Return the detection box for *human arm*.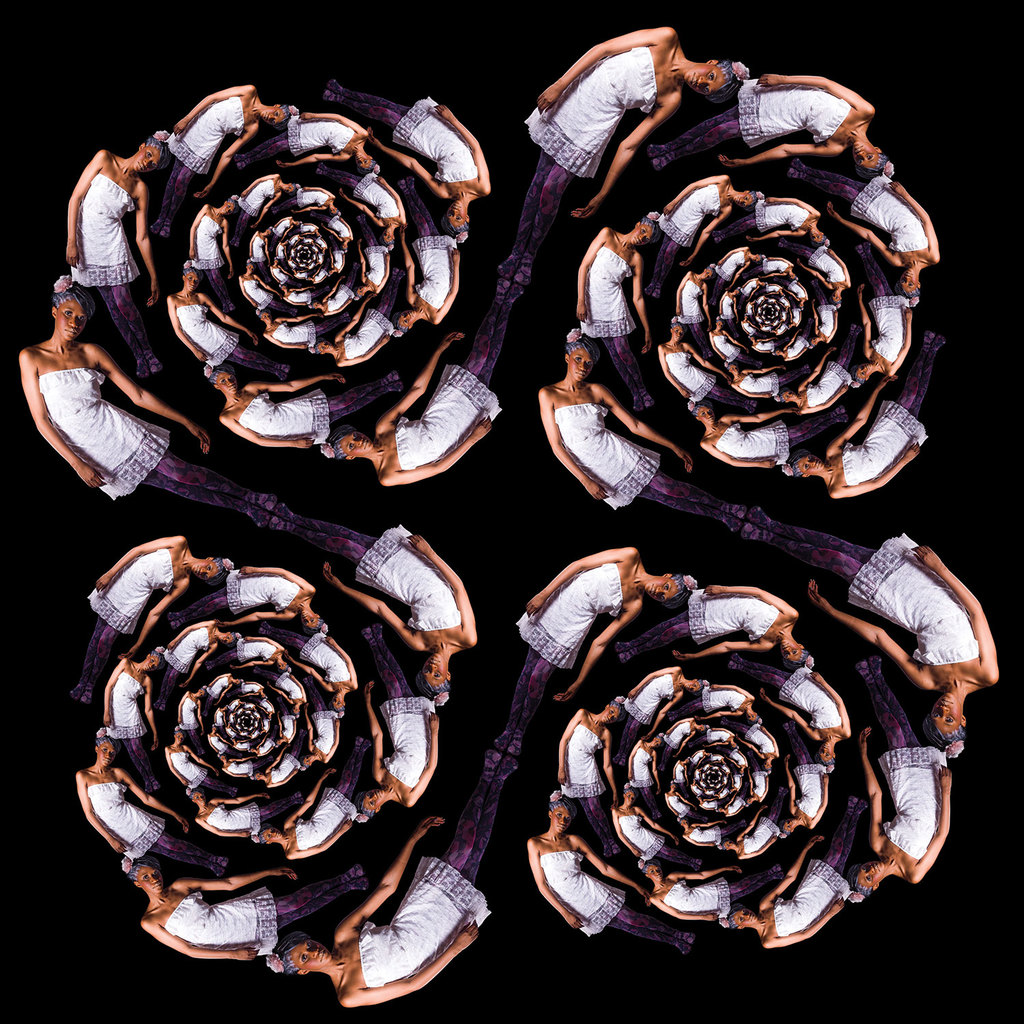
267:699:274:709.
